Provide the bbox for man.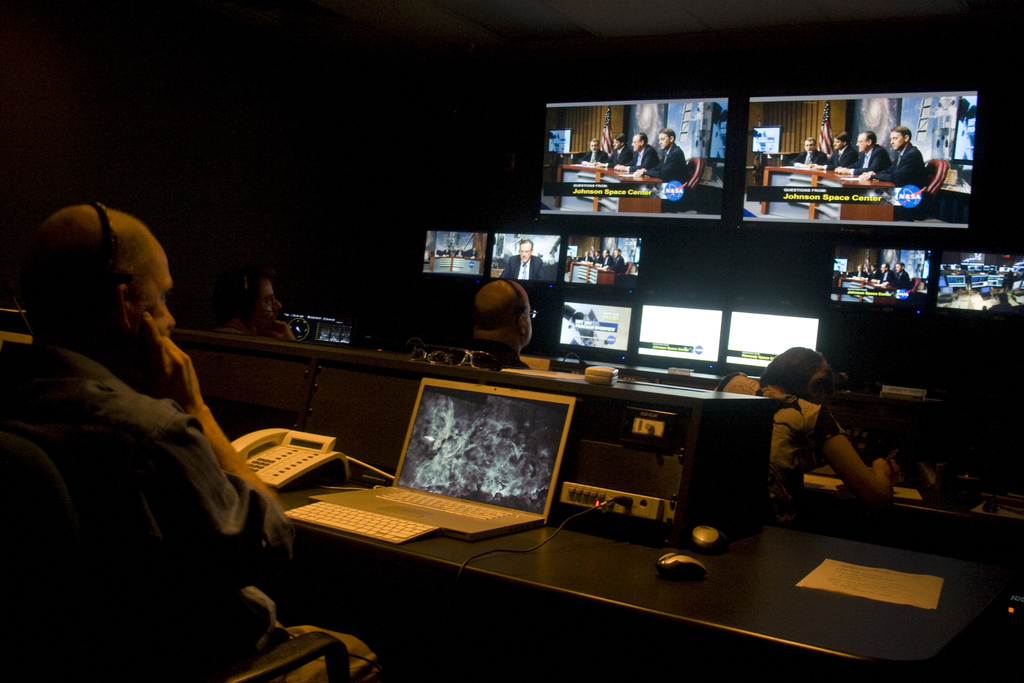
211, 267, 291, 331.
